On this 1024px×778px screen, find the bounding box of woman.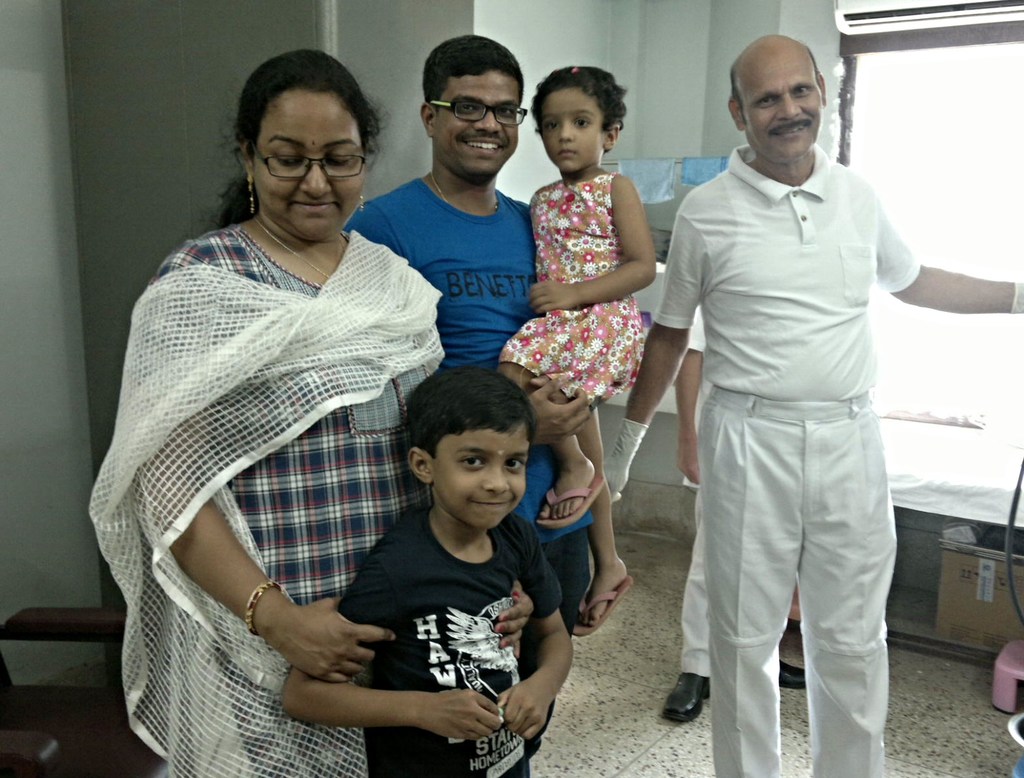
Bounding box: x1=92, y1=70, x2=504, y2=777.
